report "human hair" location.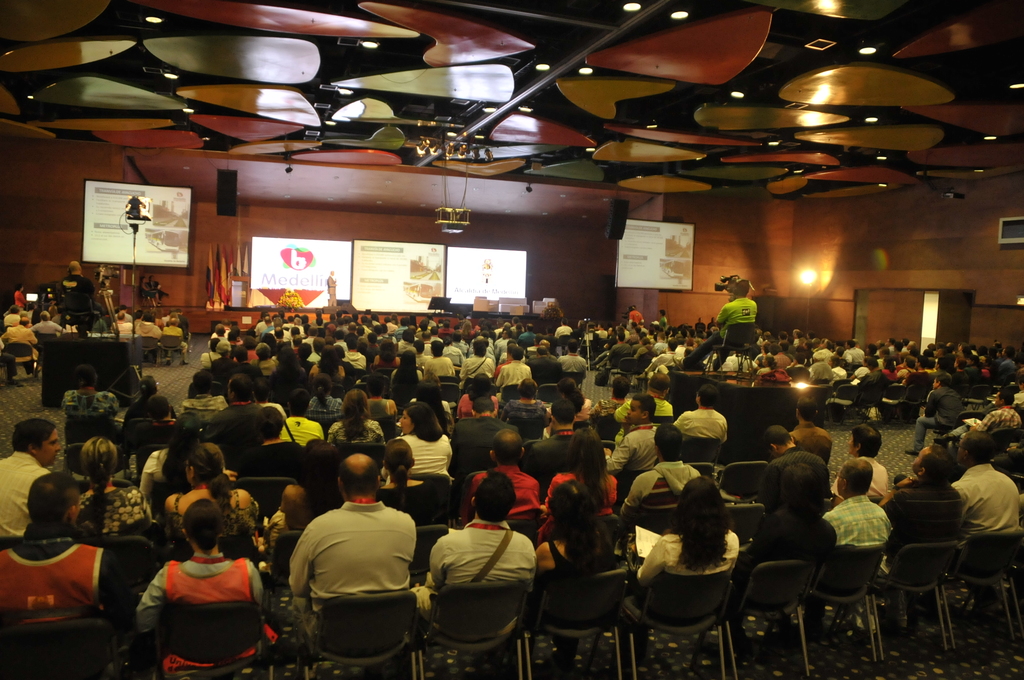
Report: locate(191, 370, 214, 395).
